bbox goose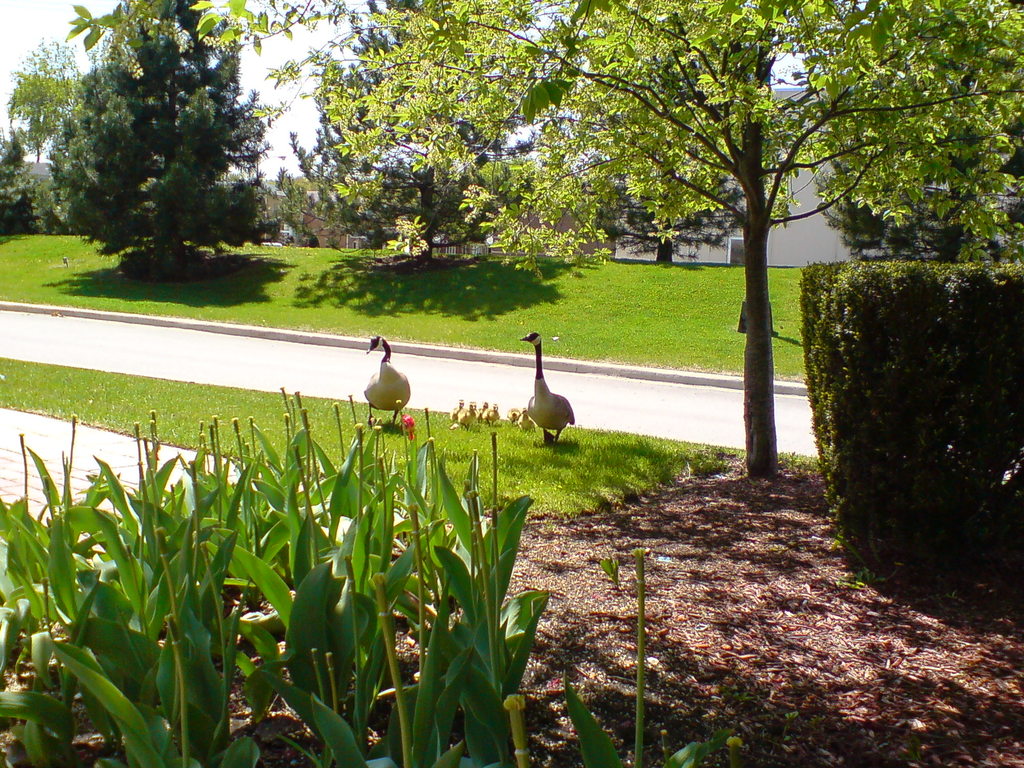
region(477, 400, 486, 421)
